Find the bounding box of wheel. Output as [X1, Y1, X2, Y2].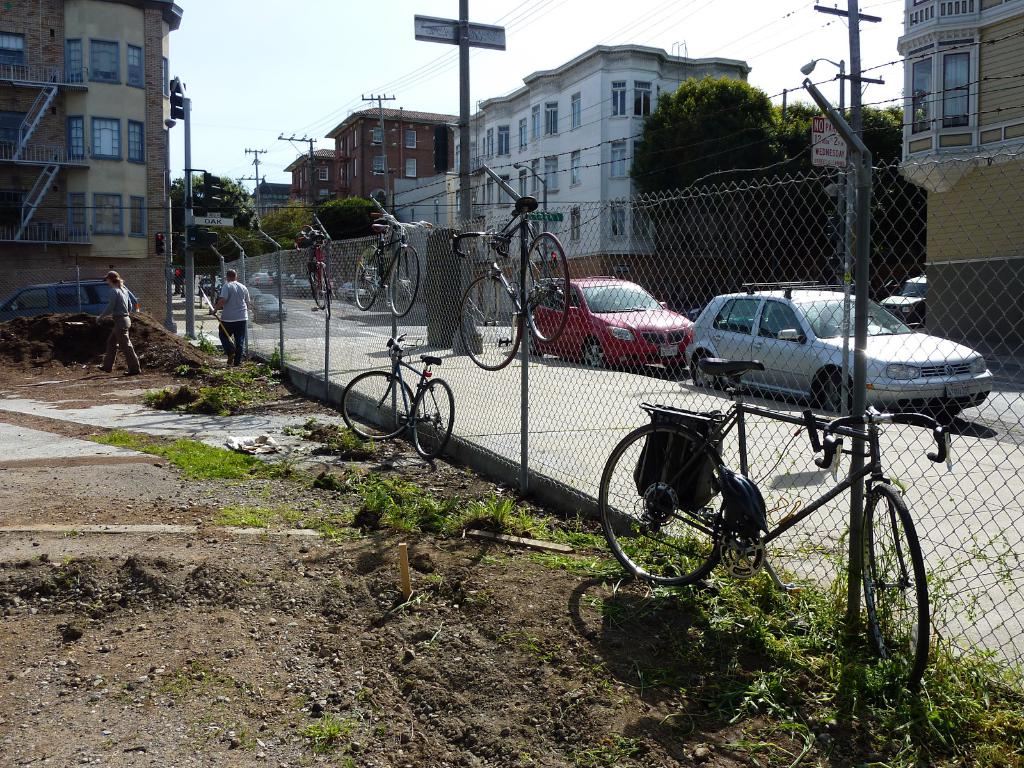
[308, 259, 328, 307].
